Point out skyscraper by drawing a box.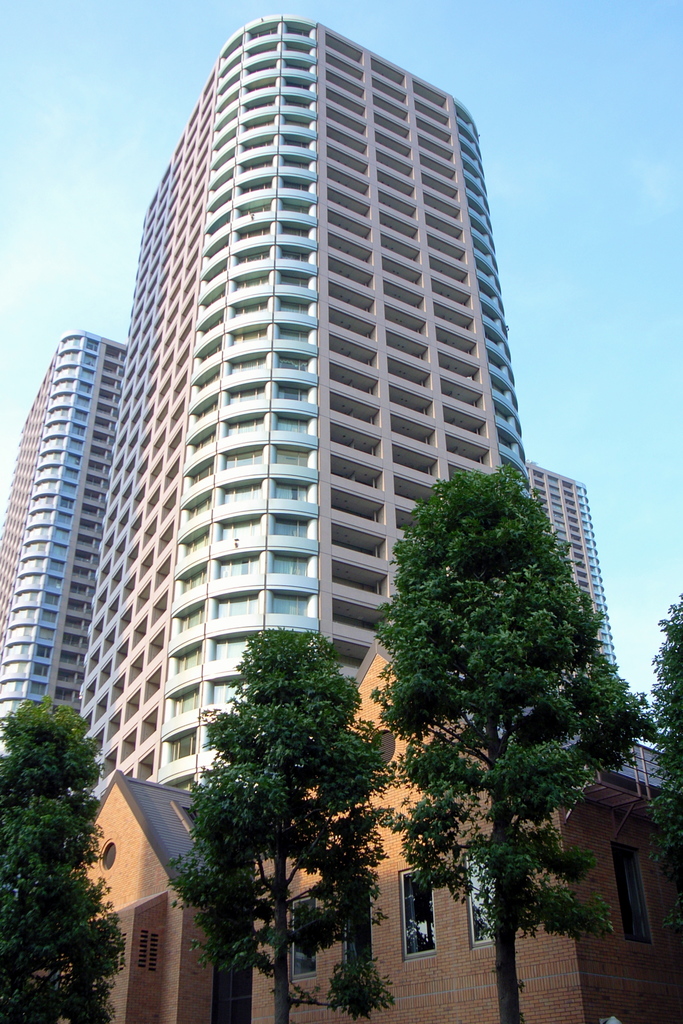
rect(0, 312, 134, 803).
